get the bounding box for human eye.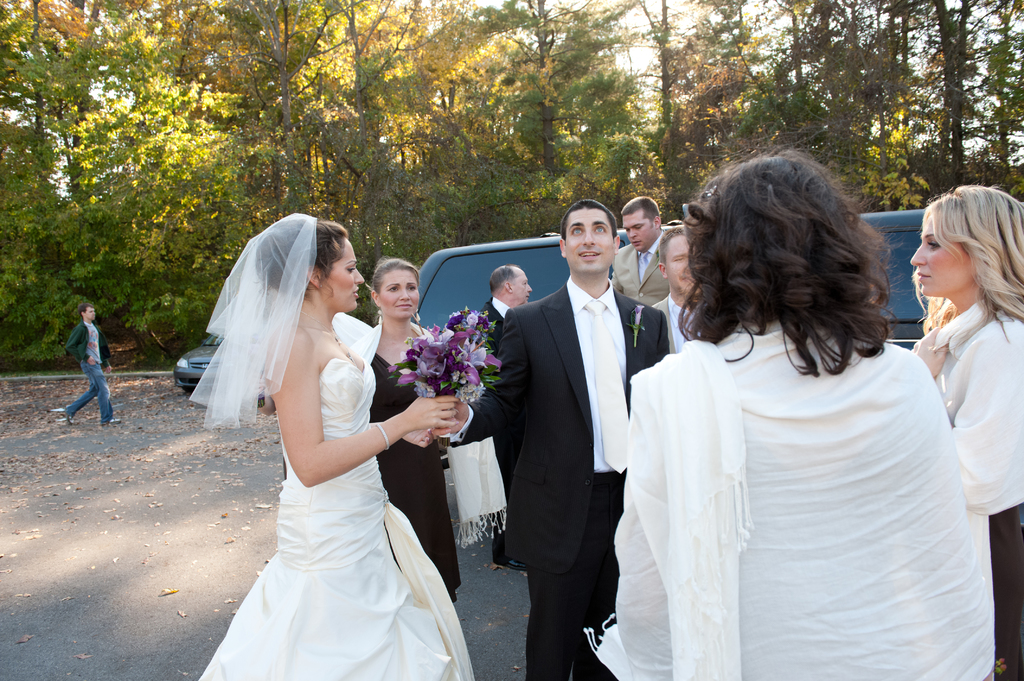
crop(575, 228, 586, 238).
